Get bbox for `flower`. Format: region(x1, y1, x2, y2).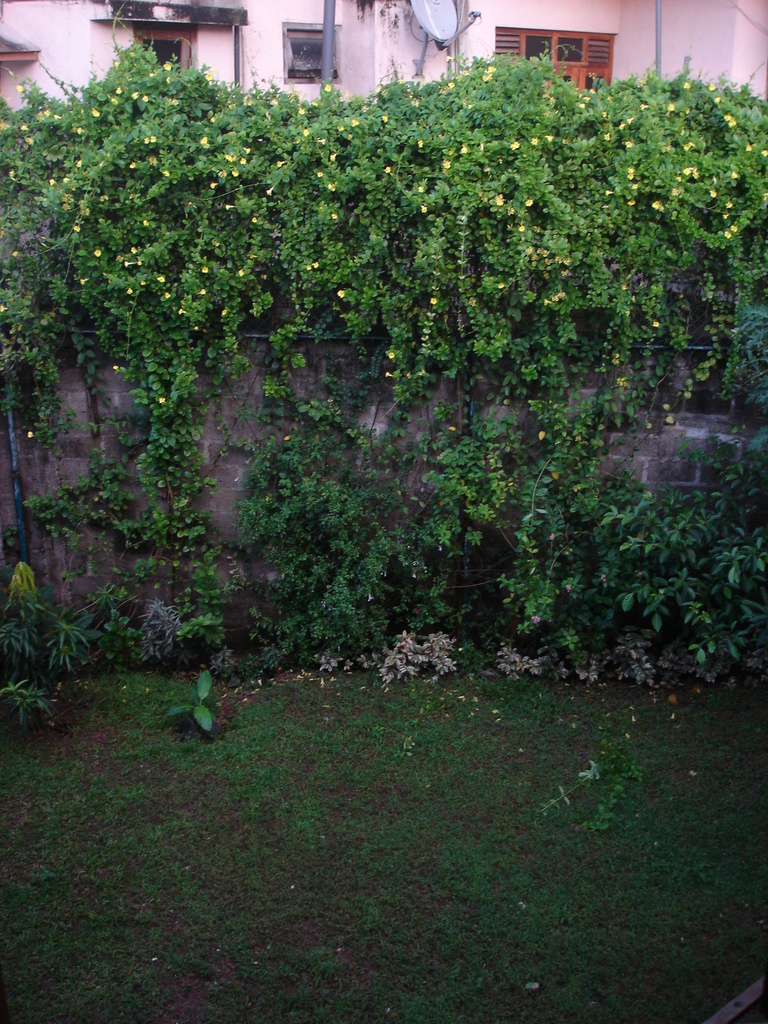
region(13, 251, 18, 258).
